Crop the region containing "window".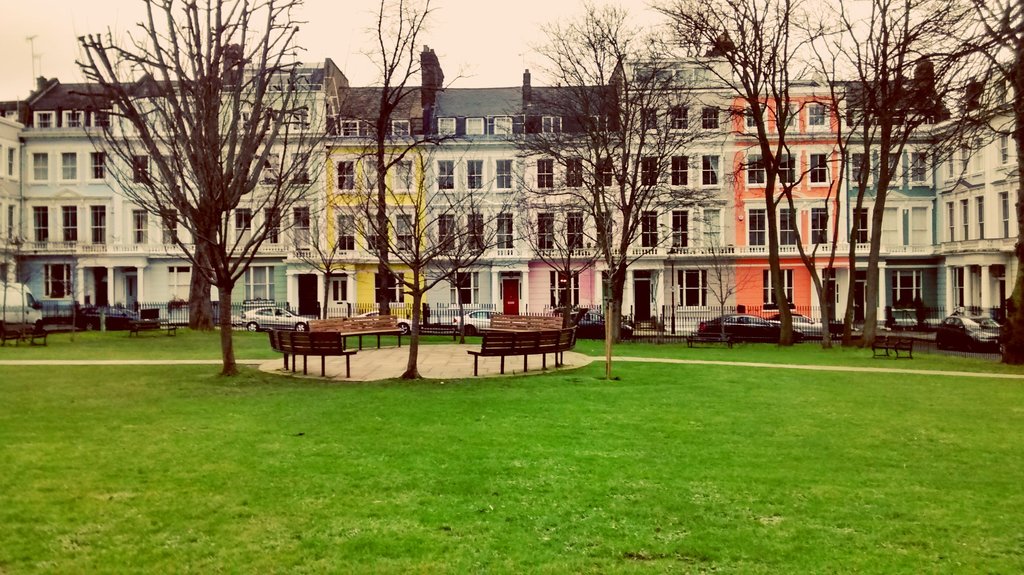
Crop region: [left=232, top=105, right=248, bottom=135].
